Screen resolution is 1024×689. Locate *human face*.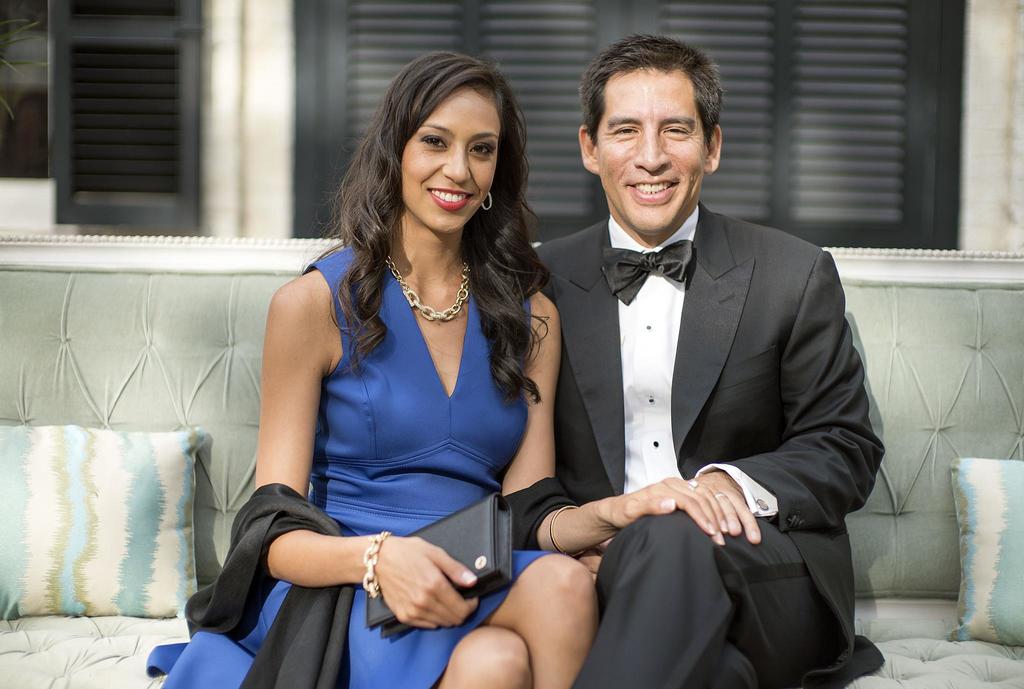
box=[399, 81, 506, 234].
